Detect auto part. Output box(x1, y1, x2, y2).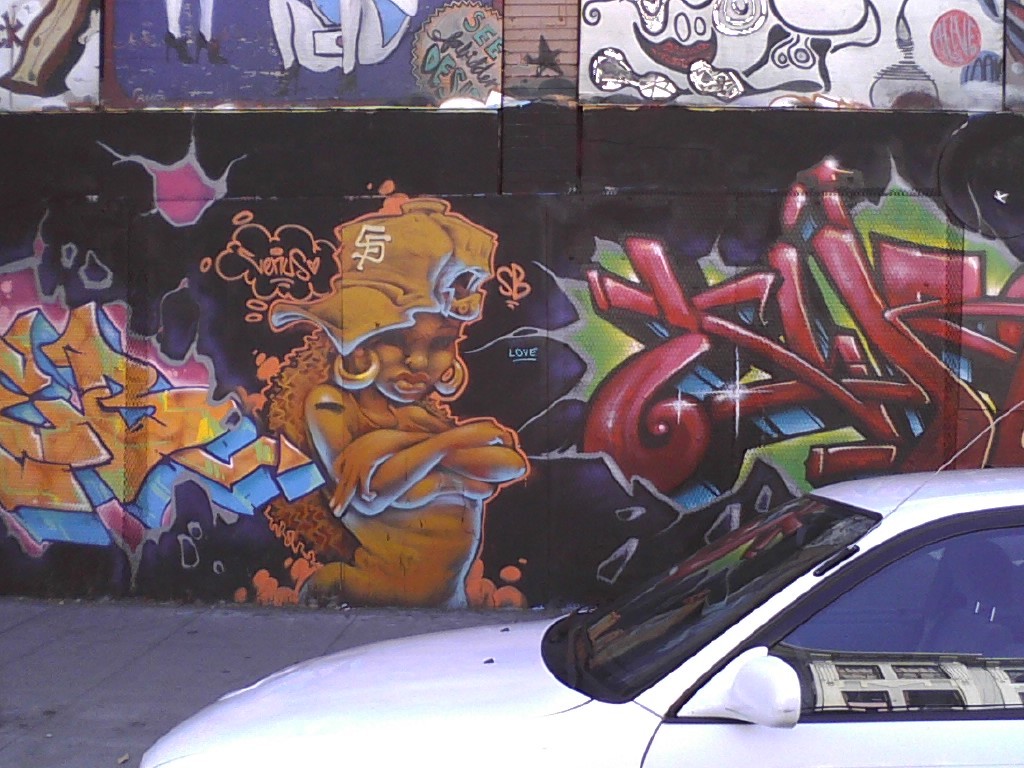
box(714, 667, 857, 736).
